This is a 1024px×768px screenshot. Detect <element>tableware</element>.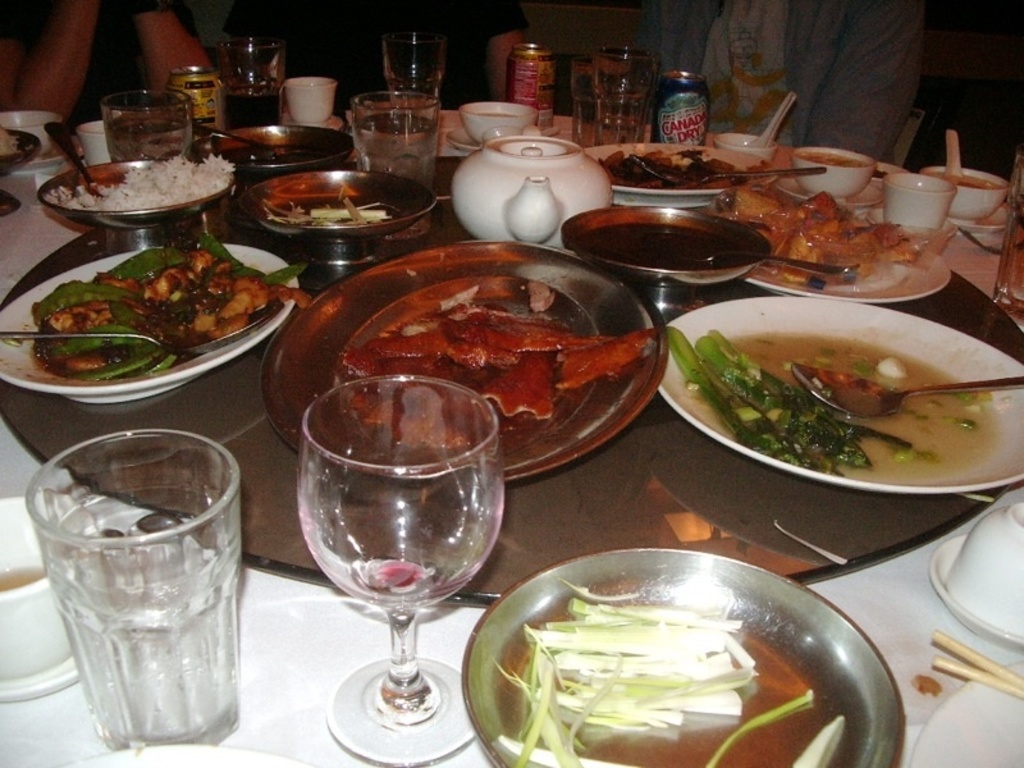
box(713, 131, 778, 165).
